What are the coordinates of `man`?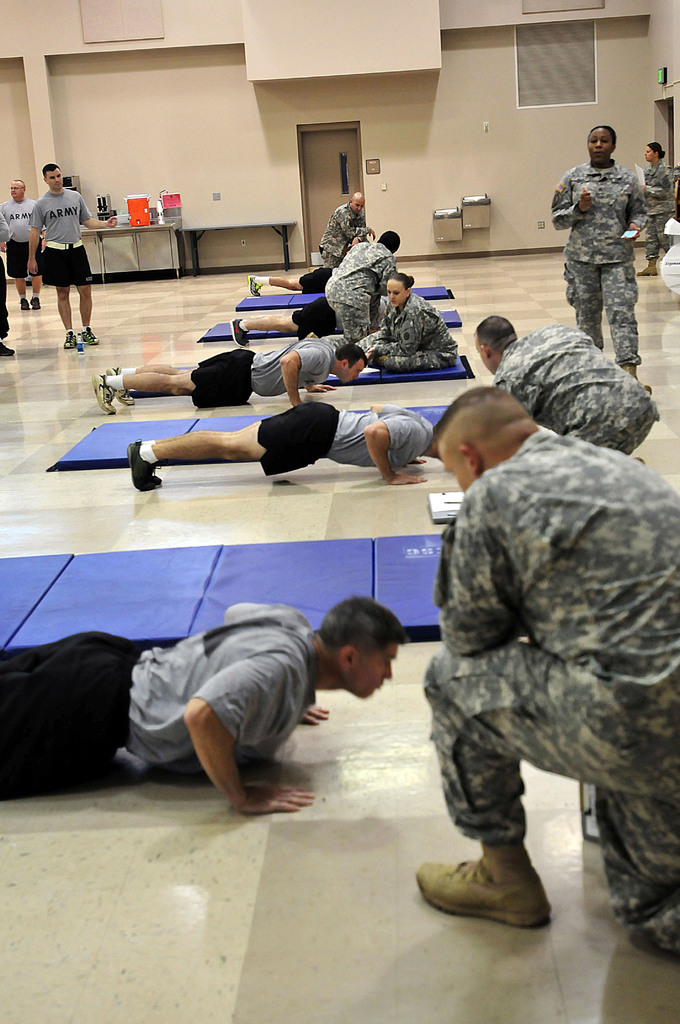
[474,316,659,464].
